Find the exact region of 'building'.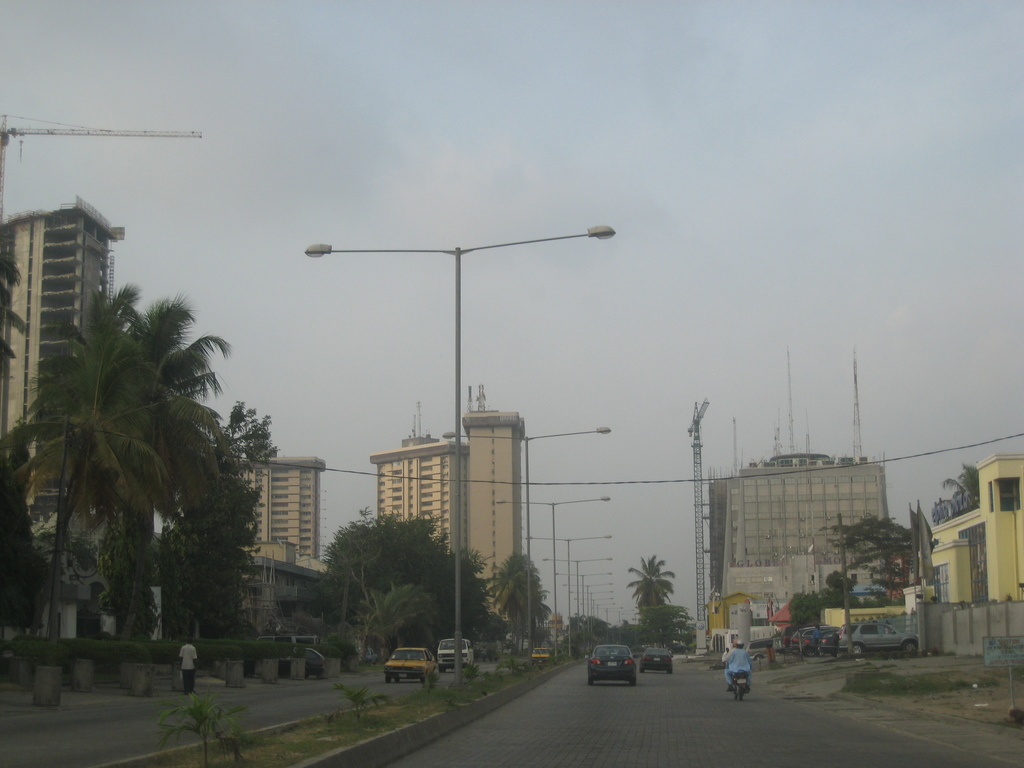
Exact region: BBox(243, 458, 324, 560).
